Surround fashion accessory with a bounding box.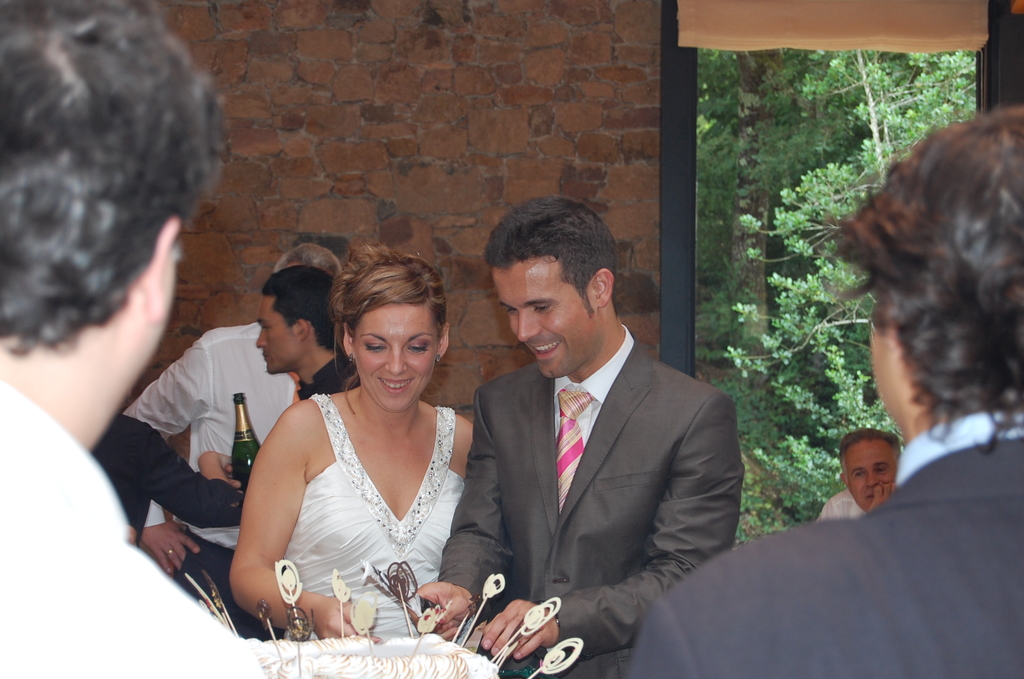
556,387,596,514.
